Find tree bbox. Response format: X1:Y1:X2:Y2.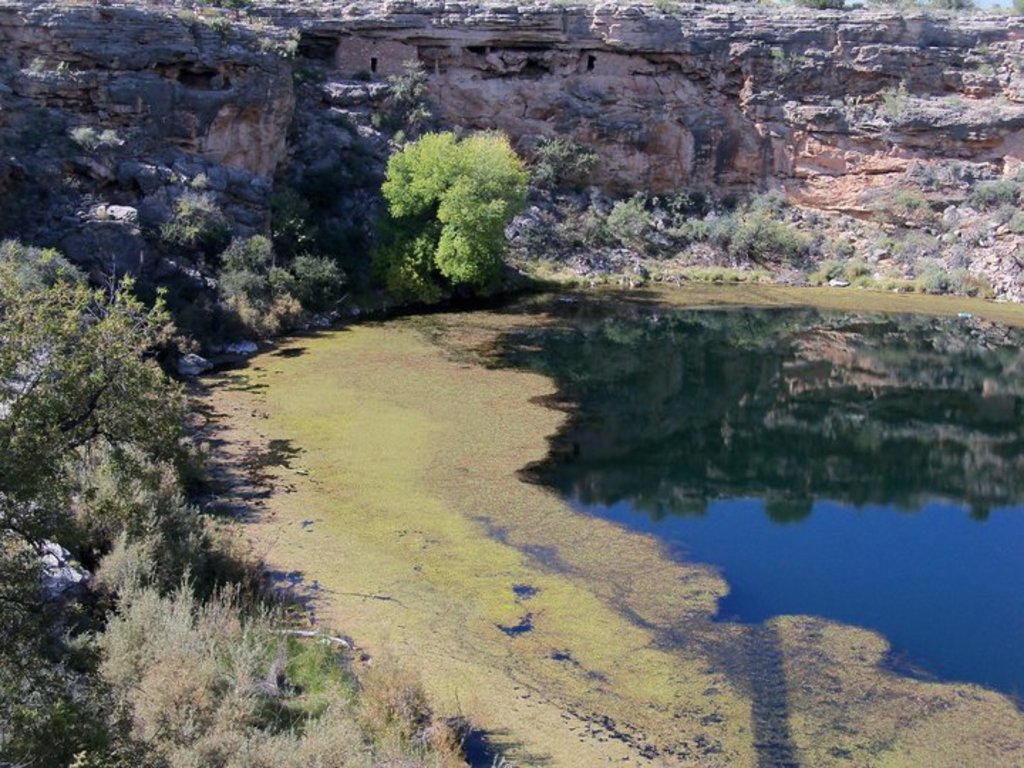
400:101:434:141.
